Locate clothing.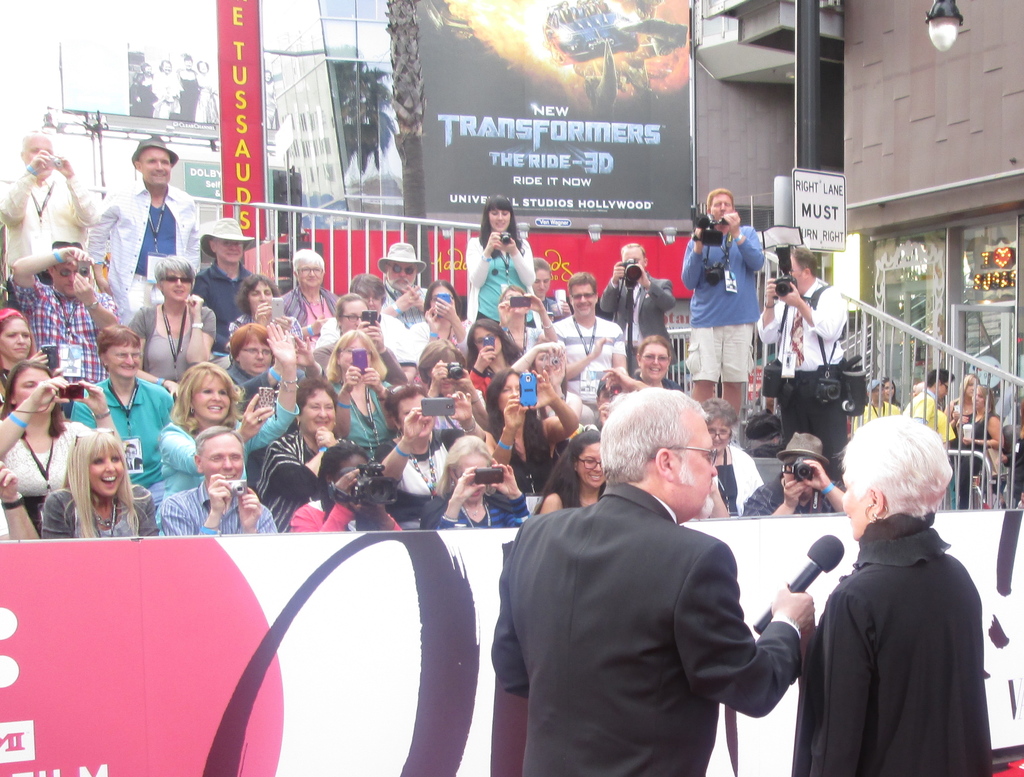
Bounding box: (x1=260, y1=435, x2=322, y2=504).
